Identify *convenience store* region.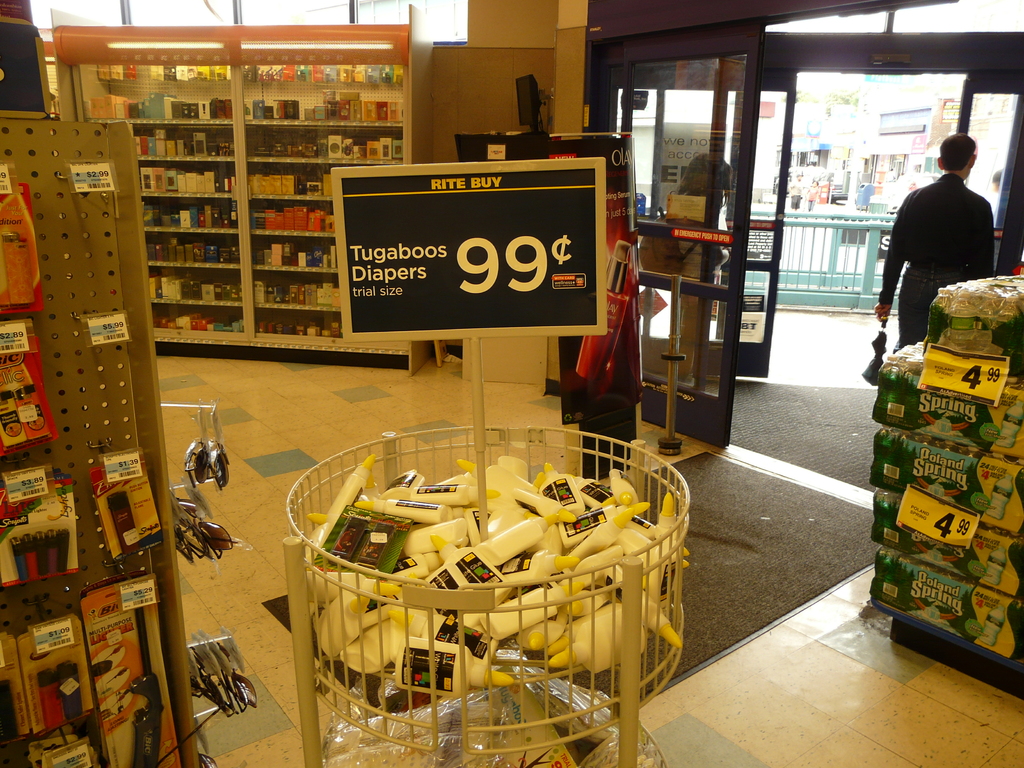
Region: <bbox>0, 0, 1023, 767</bbox>.
